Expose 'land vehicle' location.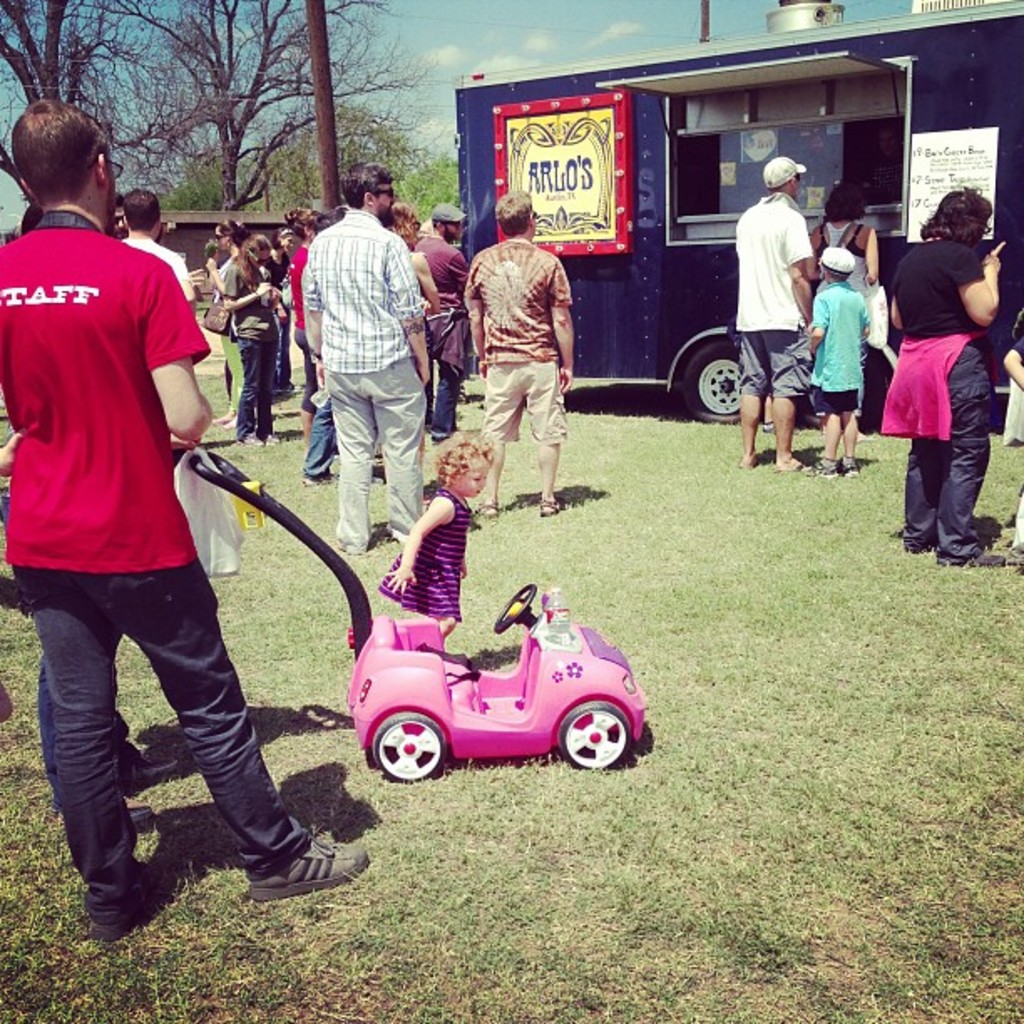
Exposed at [452, 0, 1022, 427].
